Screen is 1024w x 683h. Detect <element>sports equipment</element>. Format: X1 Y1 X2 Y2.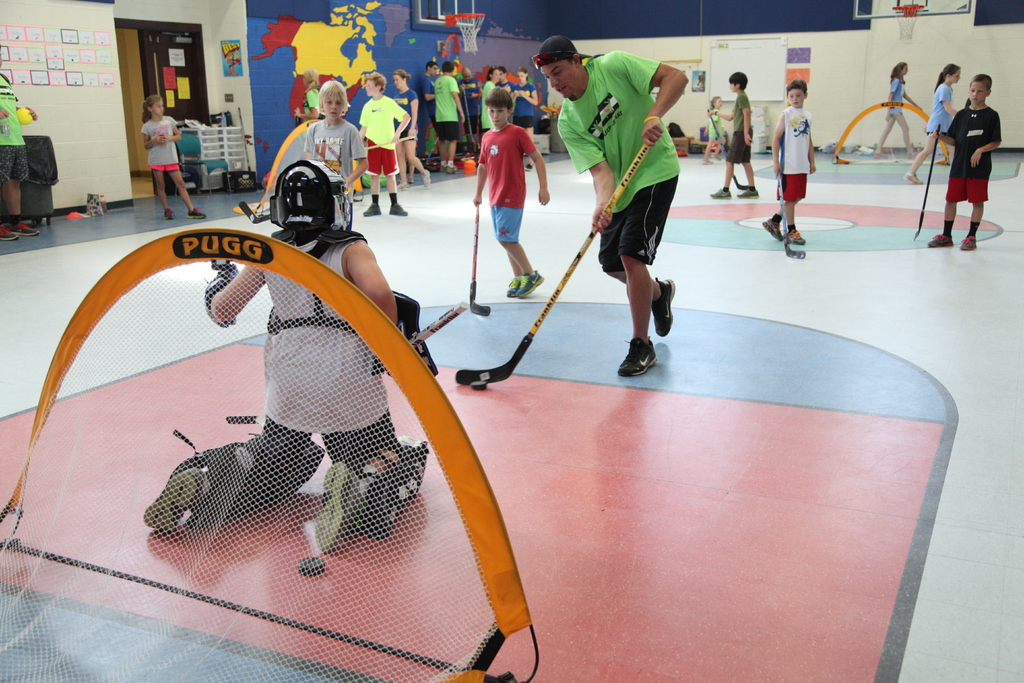
475 202 496 320.
